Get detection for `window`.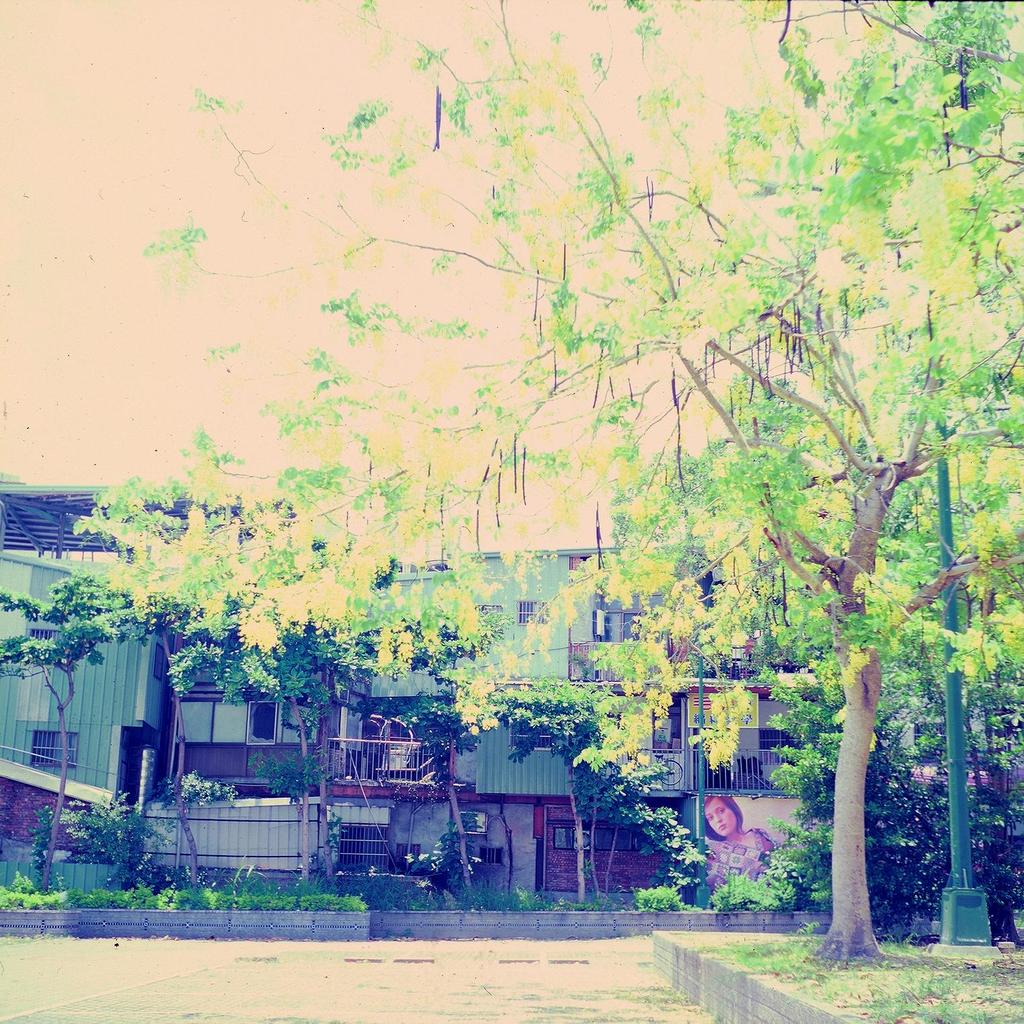
Detection: region(244, 696, 281, 750).
